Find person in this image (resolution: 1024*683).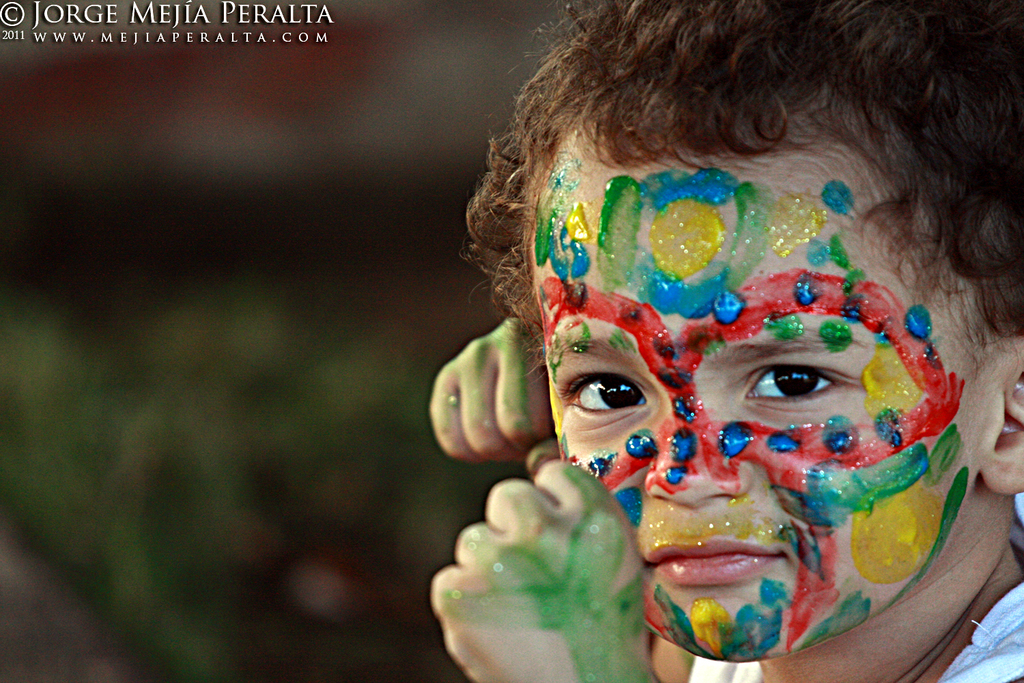
[left=410, top=39, right=1004, bottom=682].
